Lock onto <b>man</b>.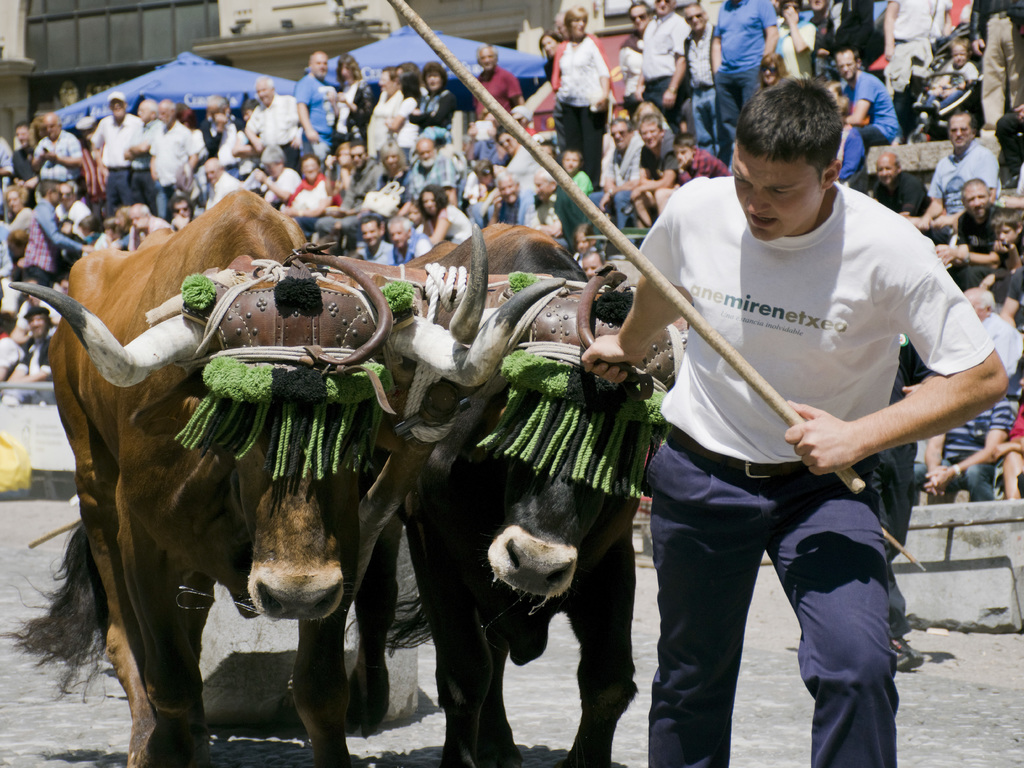
Locked: 377:214:434:266.
